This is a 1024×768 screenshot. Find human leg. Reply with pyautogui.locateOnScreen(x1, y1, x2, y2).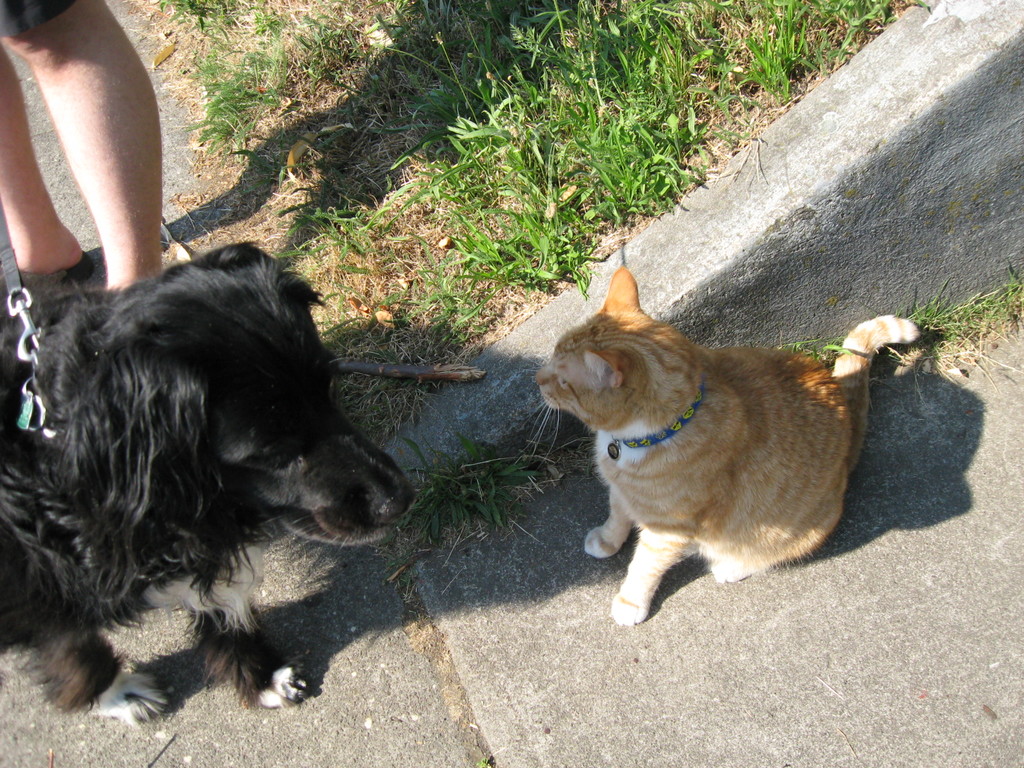
pyautogui.locateOnScreen(3, 0, 156, 292).
